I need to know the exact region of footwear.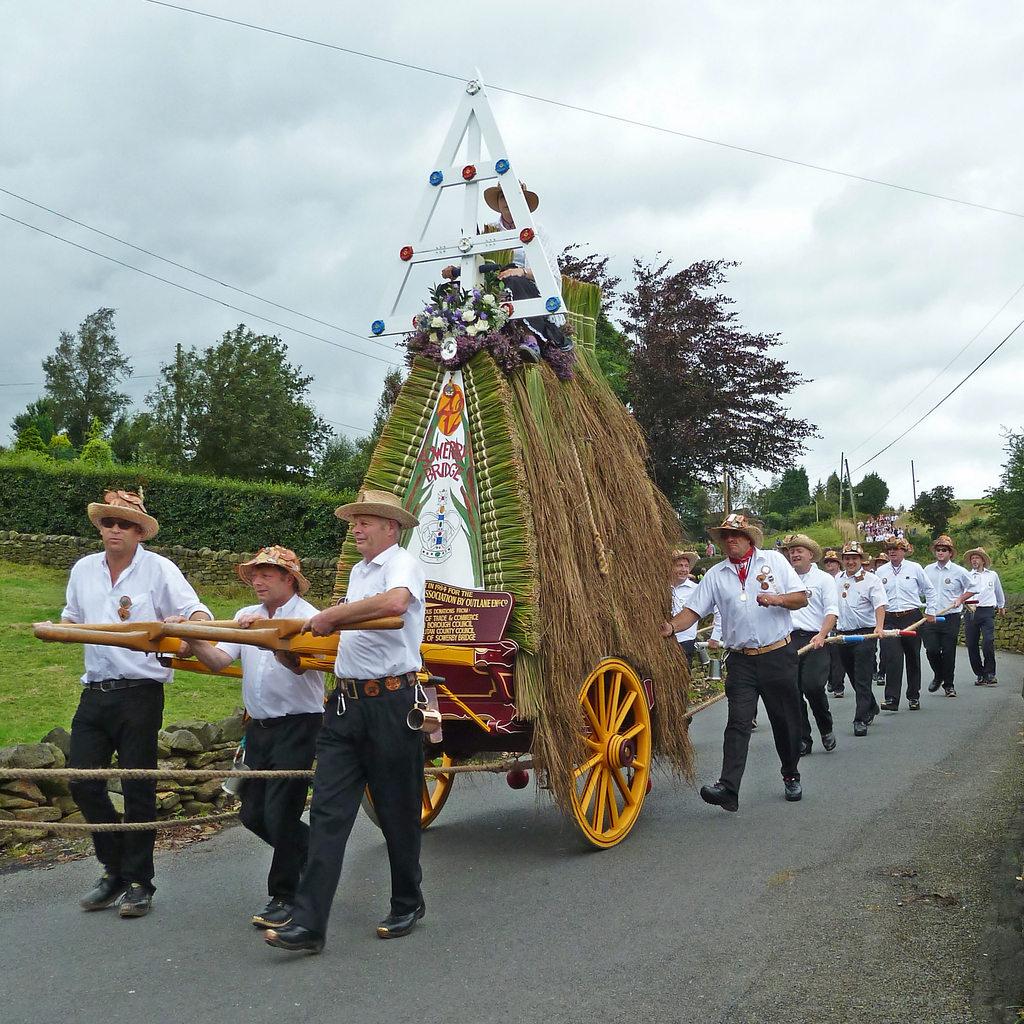
Region: 929/679/935/690.
